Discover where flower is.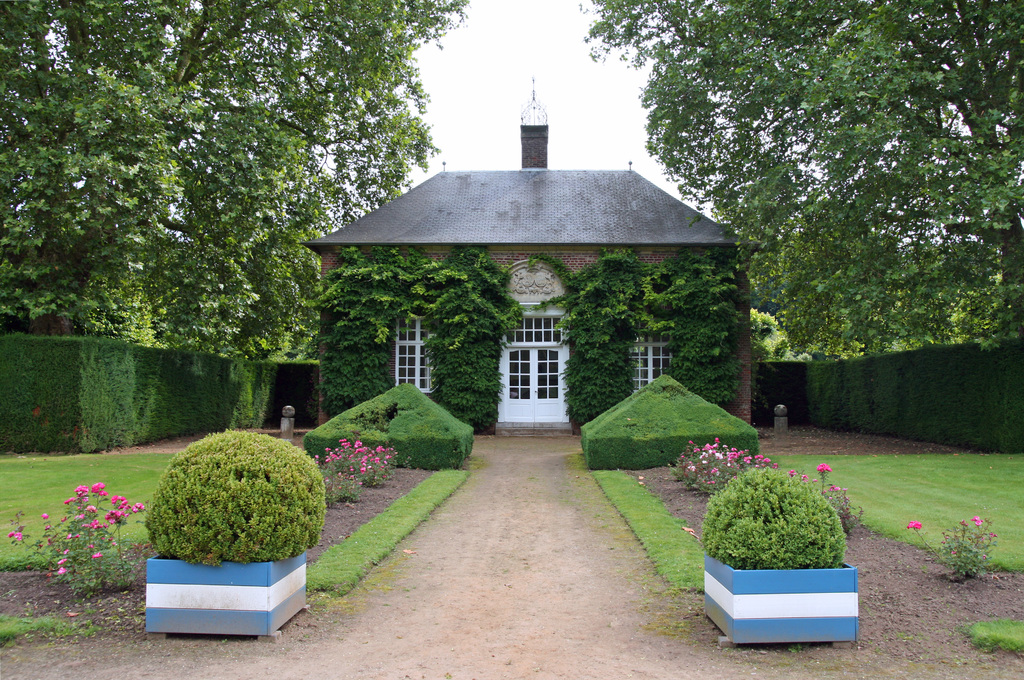
Discovered at (972,515,982,526).
